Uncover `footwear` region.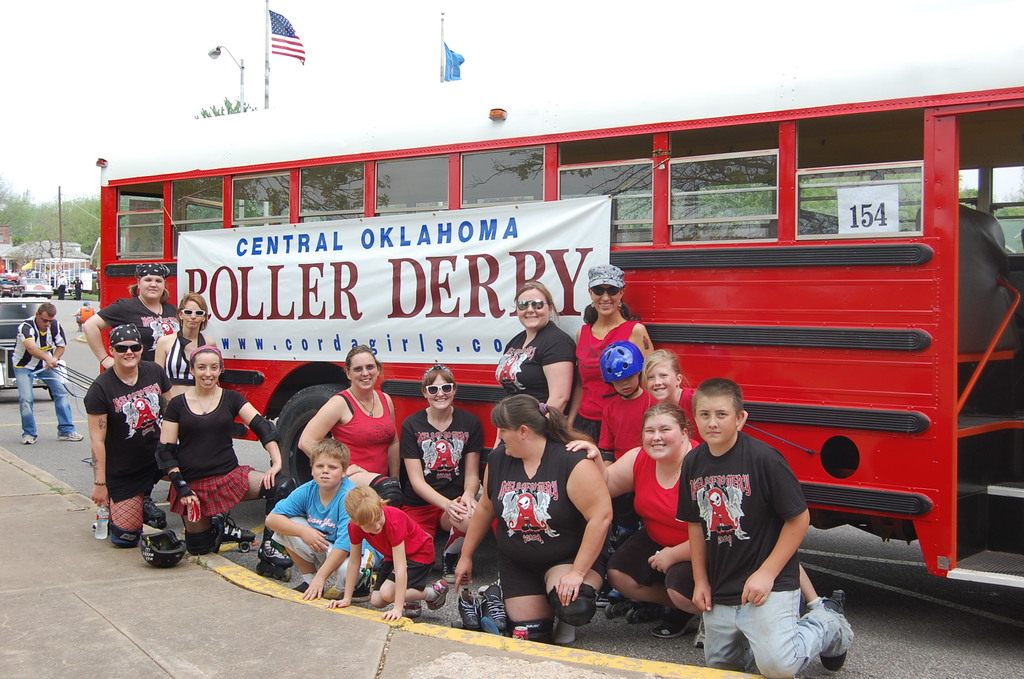
Uncovered: [left=426, top=580, right=447, bottom=609].
